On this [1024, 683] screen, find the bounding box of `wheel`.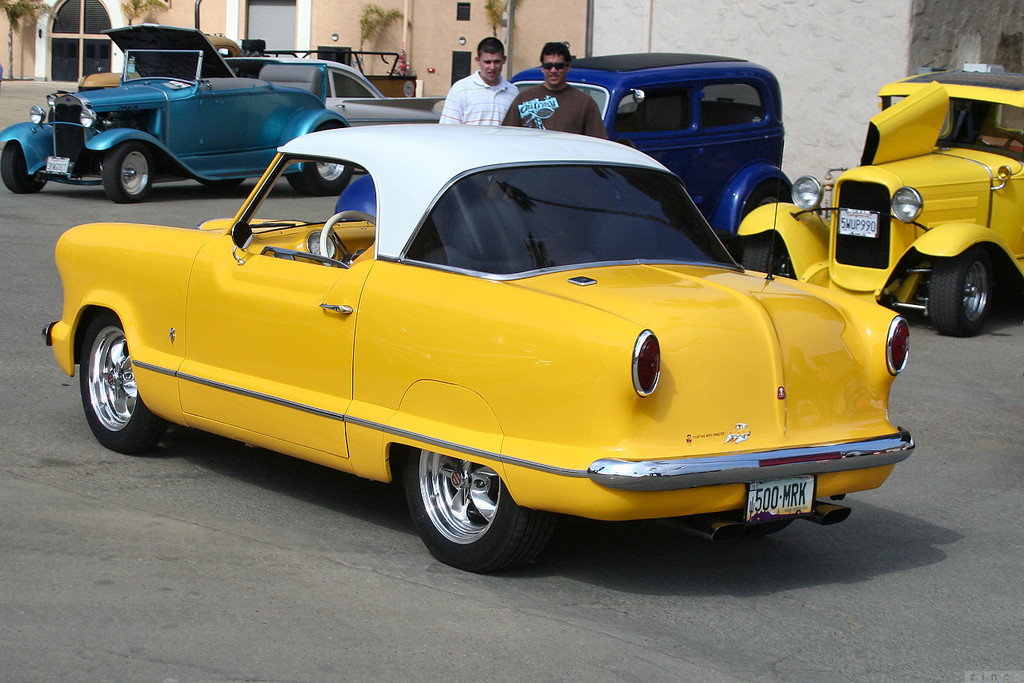
Bounding box: (740,239,791,279).
